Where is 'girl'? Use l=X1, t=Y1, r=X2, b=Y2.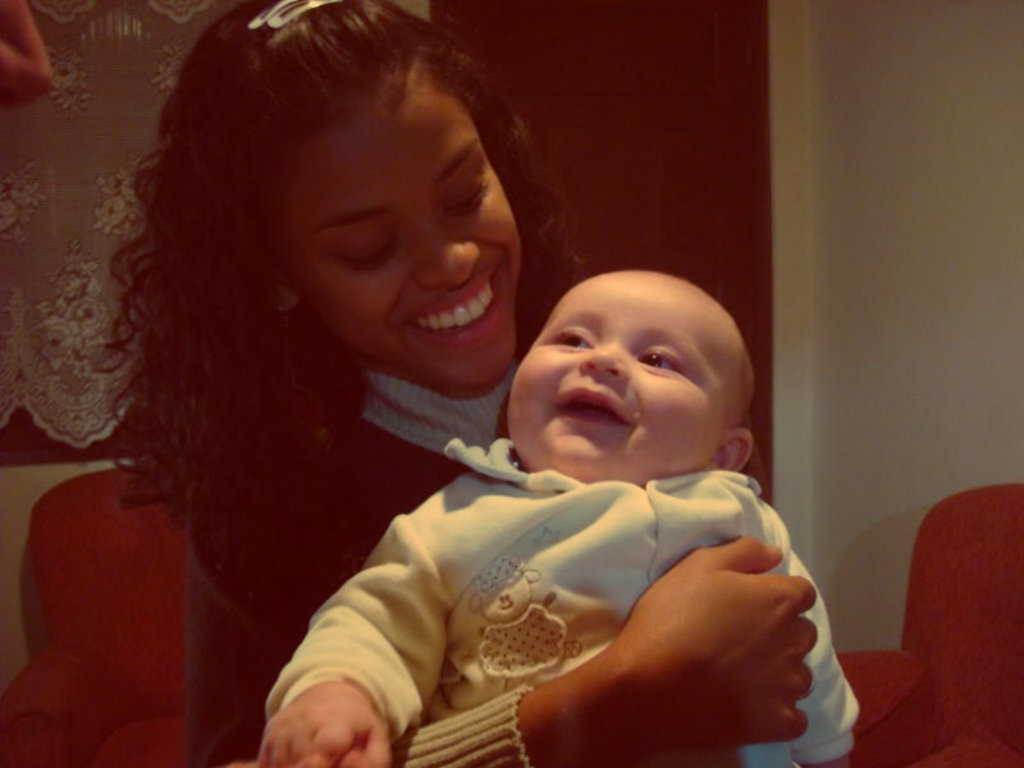
l=82, t=0, r=818, b=767.
